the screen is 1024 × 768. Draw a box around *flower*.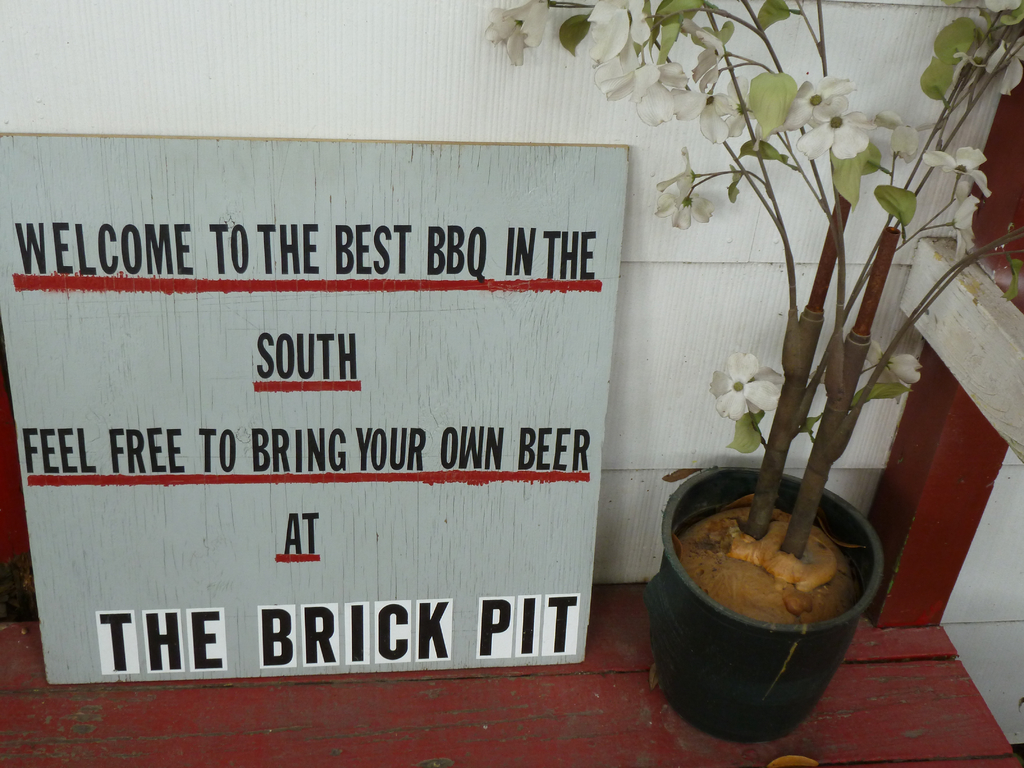
l=955, t=198, r=977, b=260.
